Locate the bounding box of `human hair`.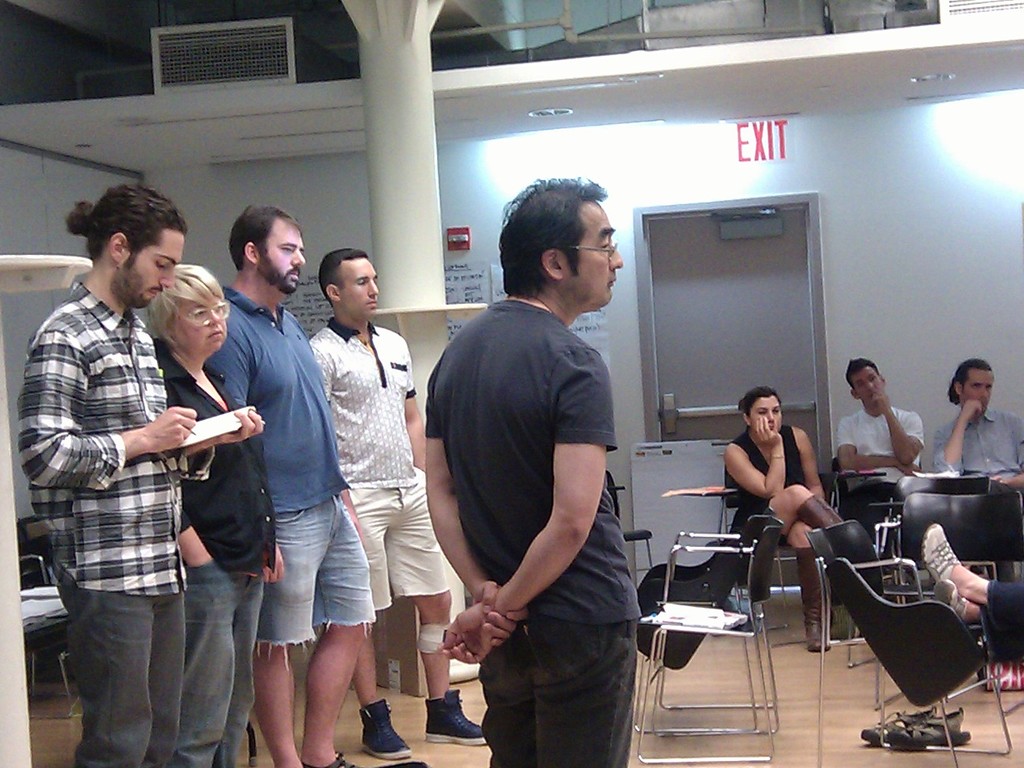
Bounding box: locate(498, 176, 622, 316).
